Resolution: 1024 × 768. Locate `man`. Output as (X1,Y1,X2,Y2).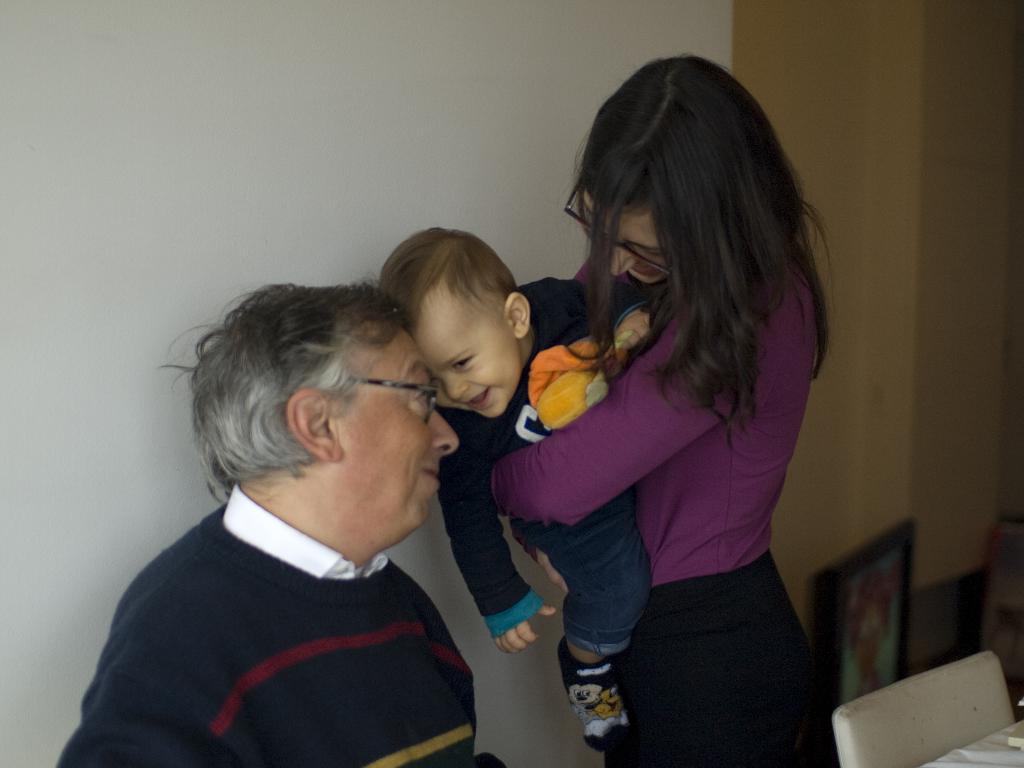
(38,214,520,758).
